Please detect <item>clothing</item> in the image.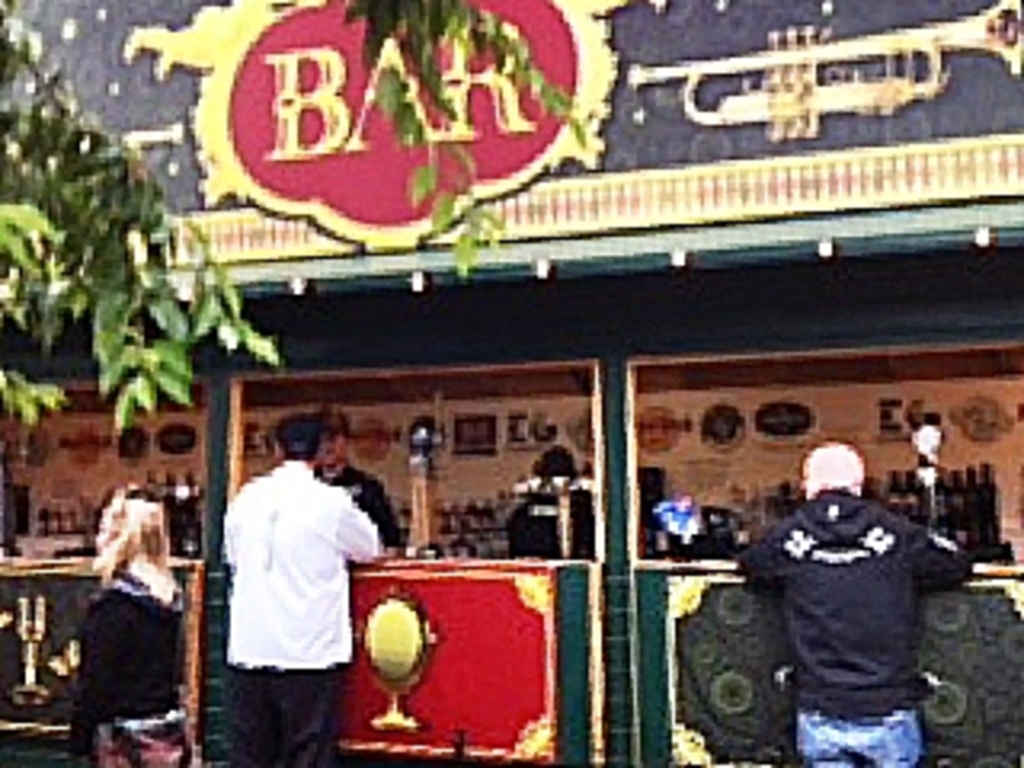
64:566:189:765.
